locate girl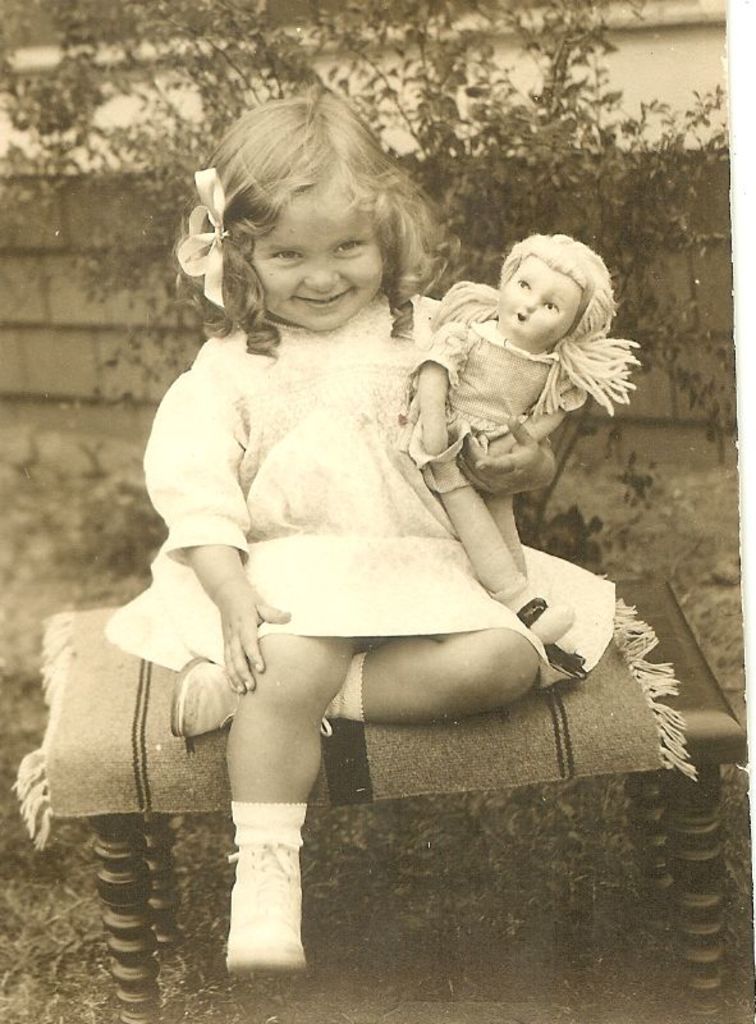
select_region(102, 92, 620, 972)
